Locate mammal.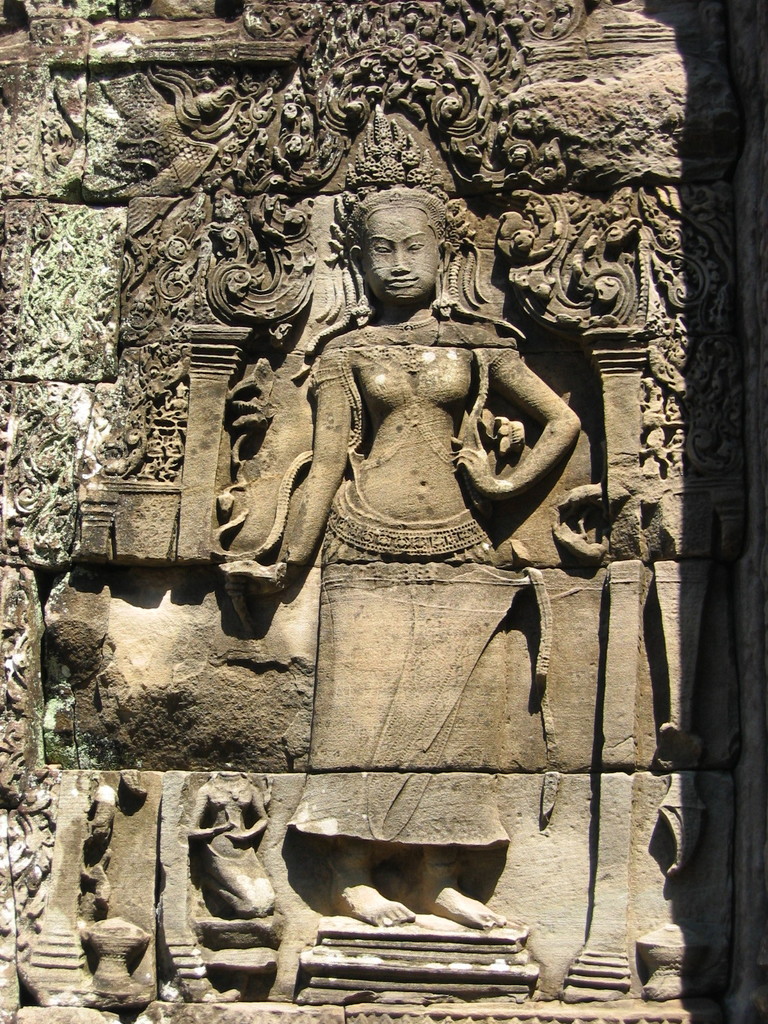
Bounding box: rect(188, 770, 273, 917).
